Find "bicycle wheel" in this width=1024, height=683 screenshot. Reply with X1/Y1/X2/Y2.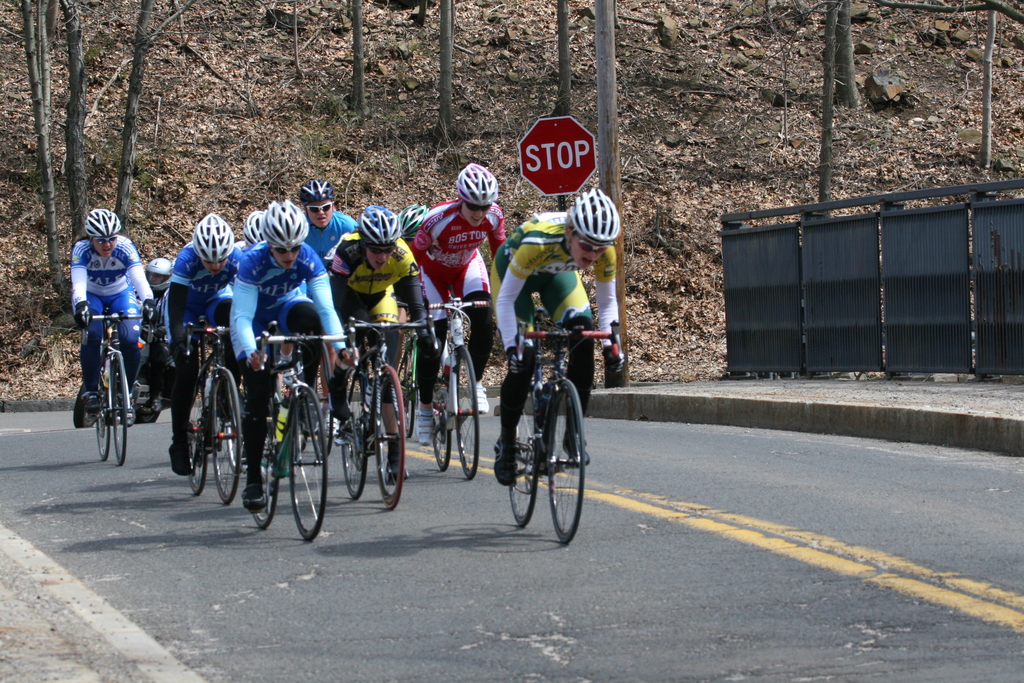
544/377/586/544.
